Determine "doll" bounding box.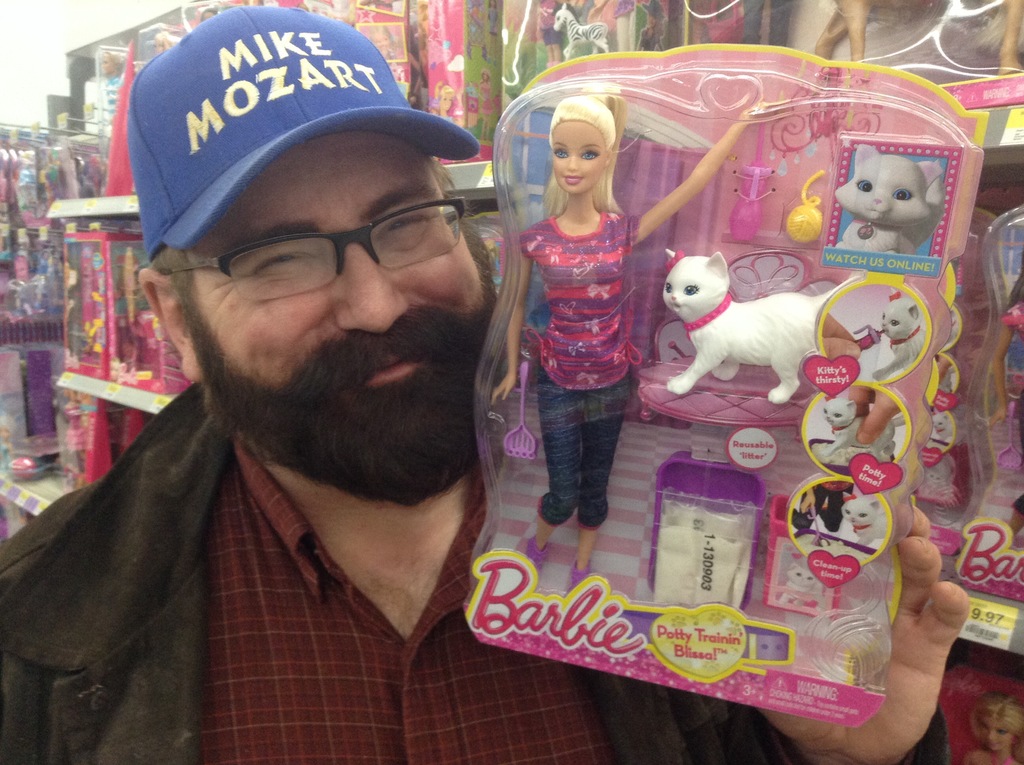
Determined: (490, 97, 758, 598).
